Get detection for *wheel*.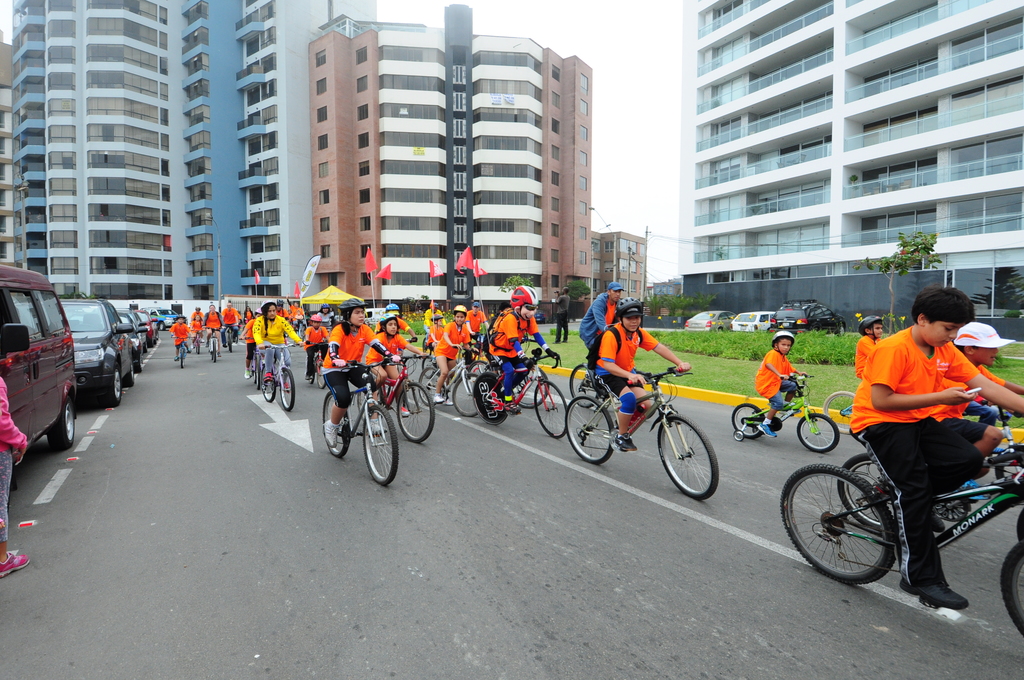
Detection: [x1=360, y1=399, x2=403, y2=487].
